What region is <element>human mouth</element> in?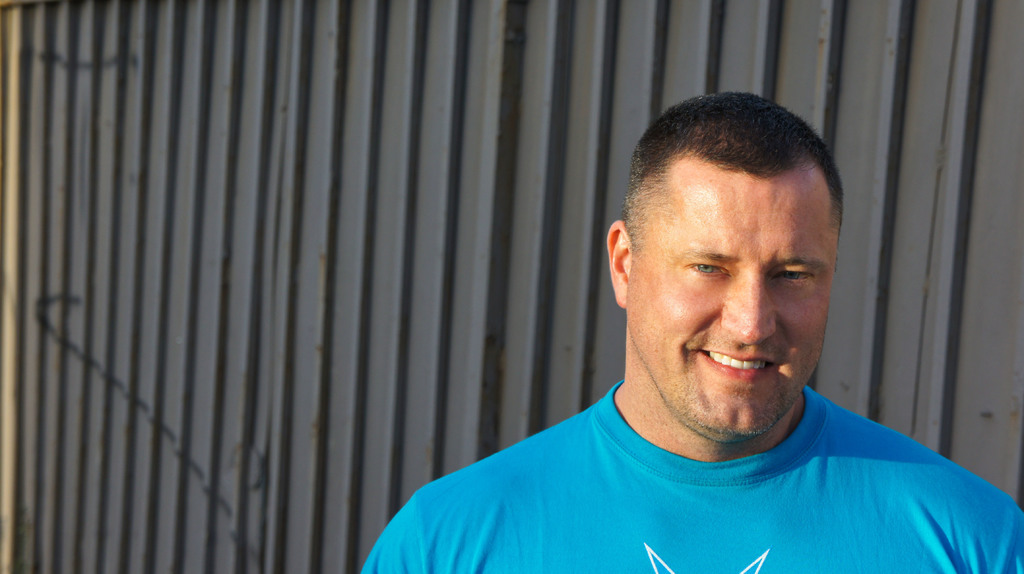
(left=697, top=349, right=771, bottom=378).
